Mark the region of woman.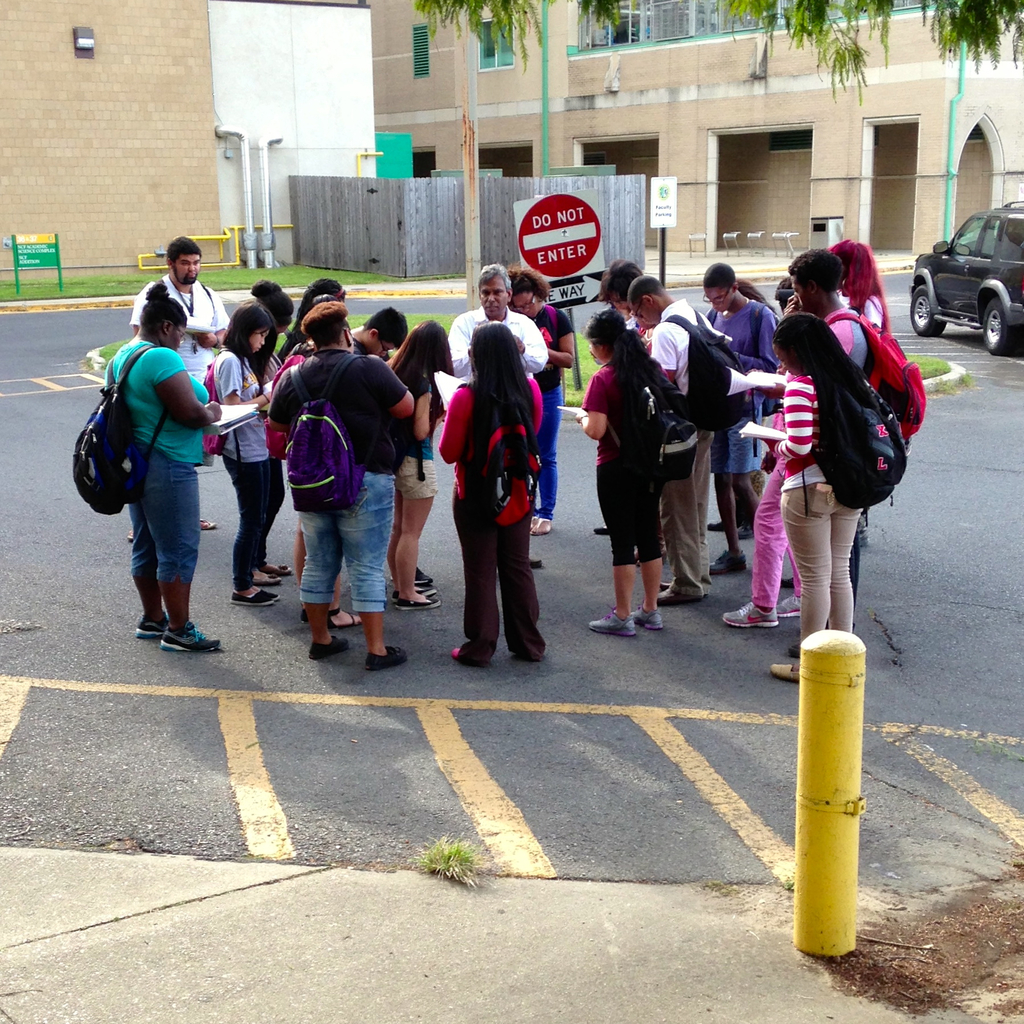
Region: <region>388, 317, 442, 608</region>.
